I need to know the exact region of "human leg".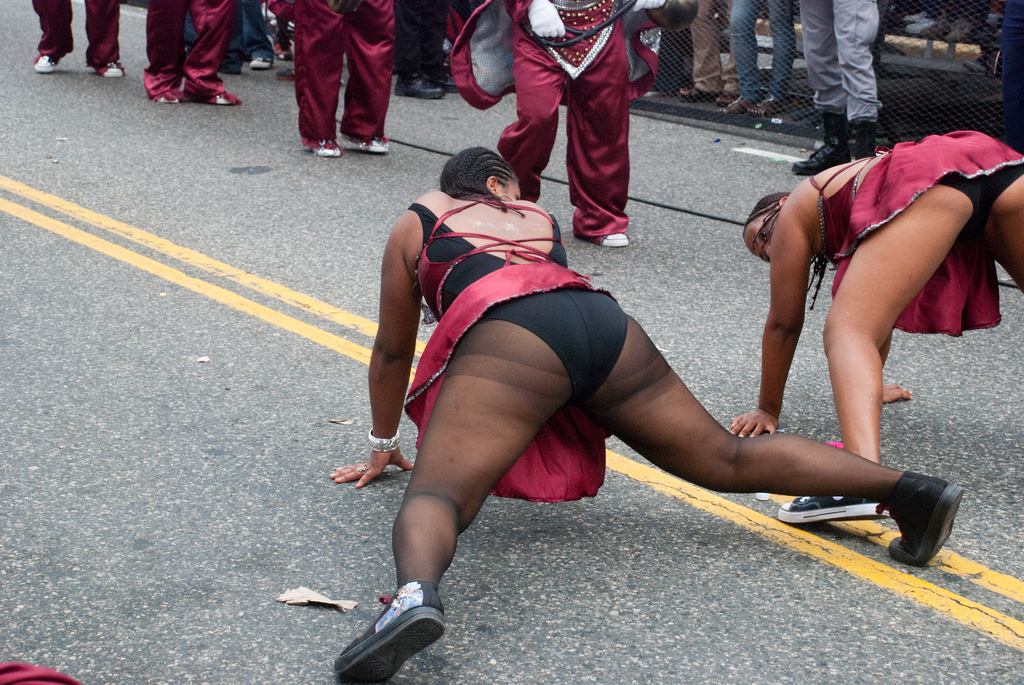
Region: (left=82, top=2, right=126, bottom=77).
